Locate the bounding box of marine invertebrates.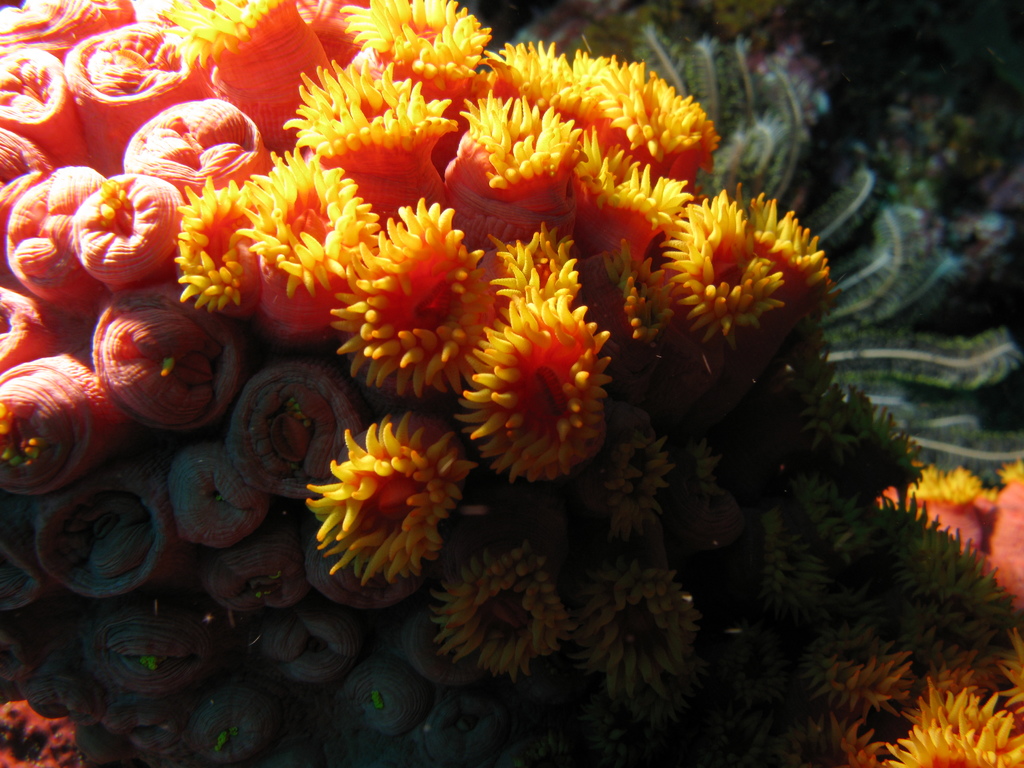
Bounding box: 235:599:392:701.
